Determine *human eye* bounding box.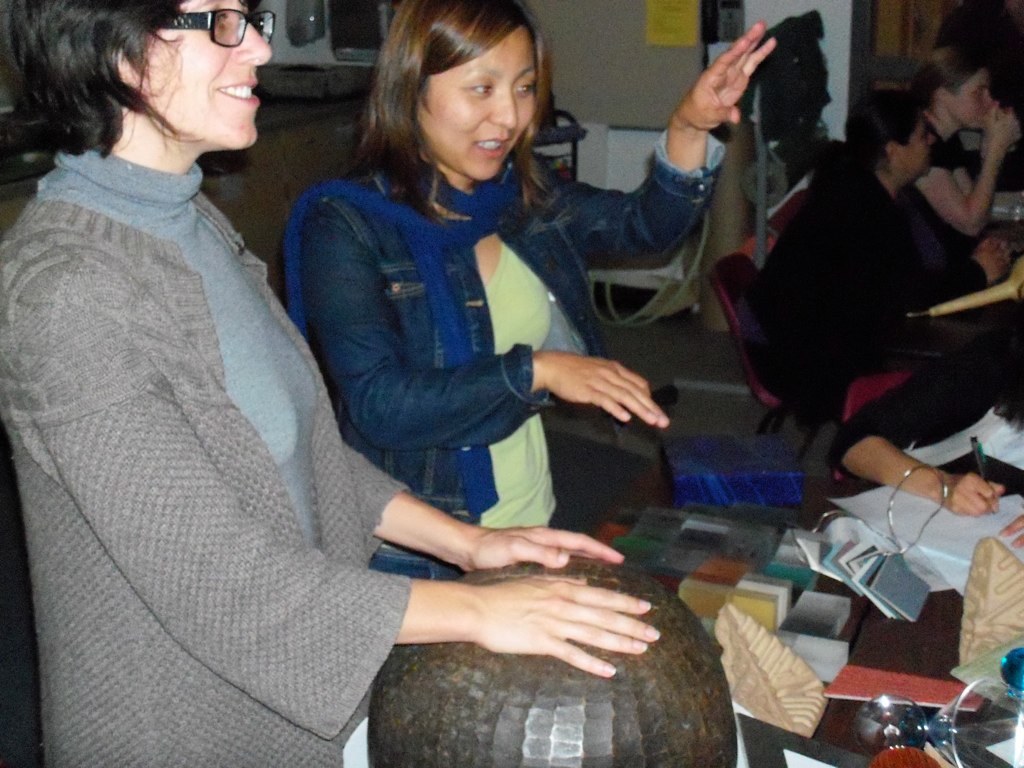
Determined: [left=203, top=5, right=233, bottom=33].
